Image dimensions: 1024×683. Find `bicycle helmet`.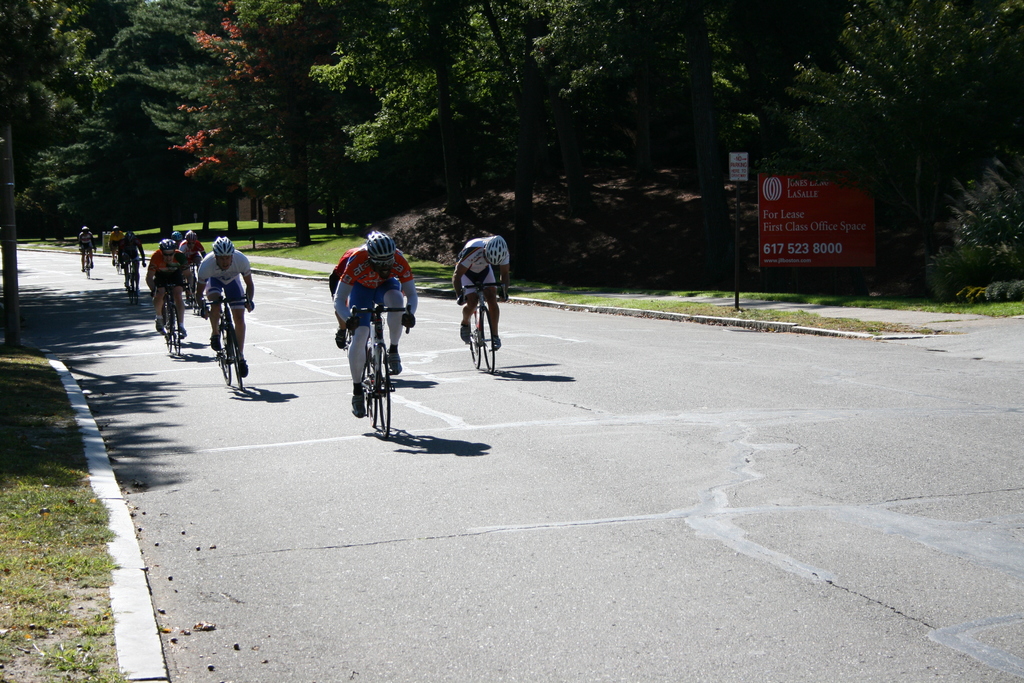
<region>214, 238, 232, 257</region>.
